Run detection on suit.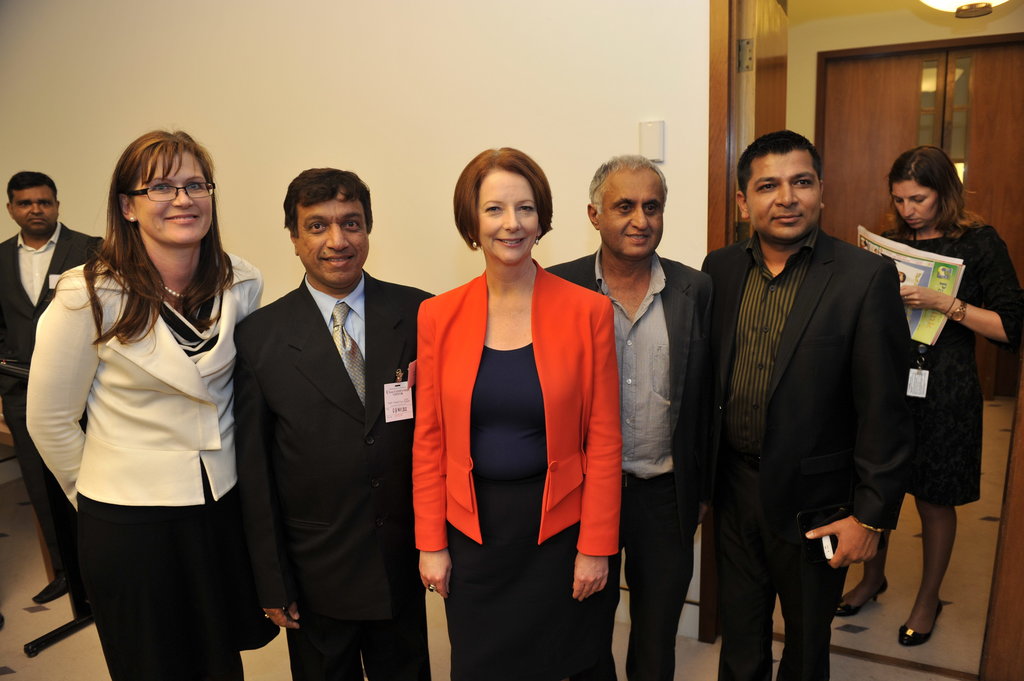
Result: x1=701 y1=223 x2=914 y2=680.
